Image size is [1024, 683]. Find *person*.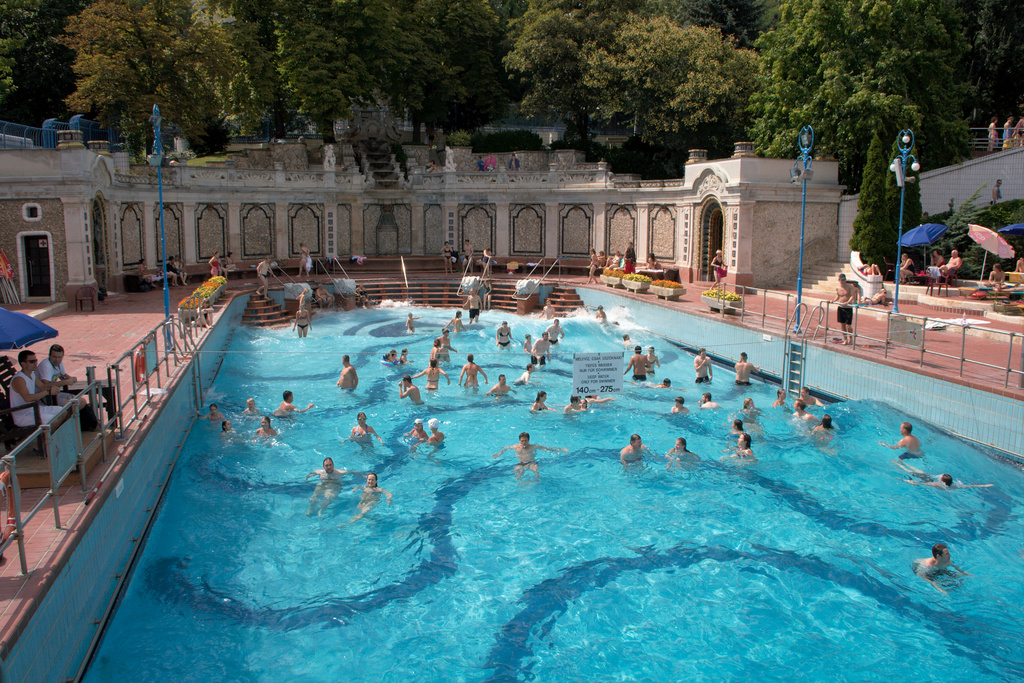
region(237, 397, 262, 420).
